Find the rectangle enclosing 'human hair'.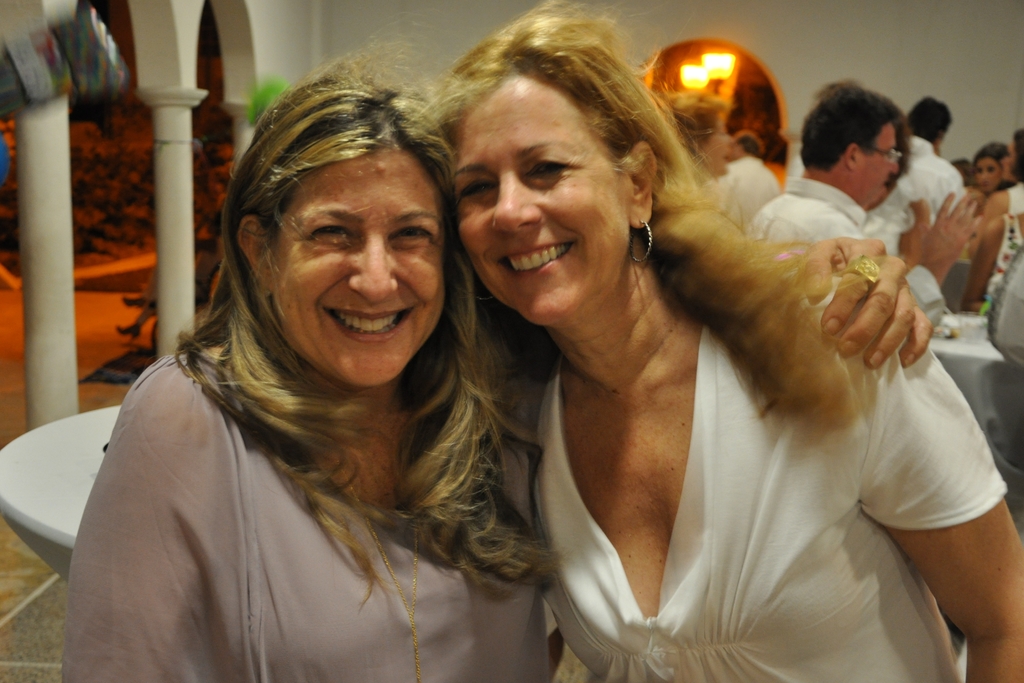
431,0,842,438.
